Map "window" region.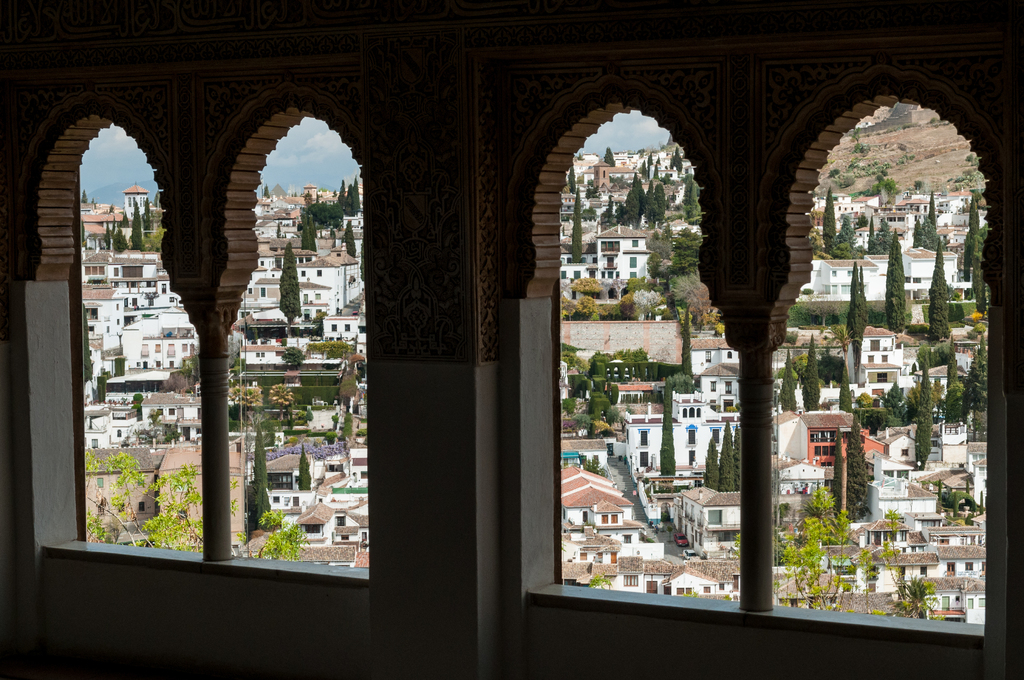
Mapped to {"x1": 467, "y1": 29, "x2": 1023, "y2": 679}.
